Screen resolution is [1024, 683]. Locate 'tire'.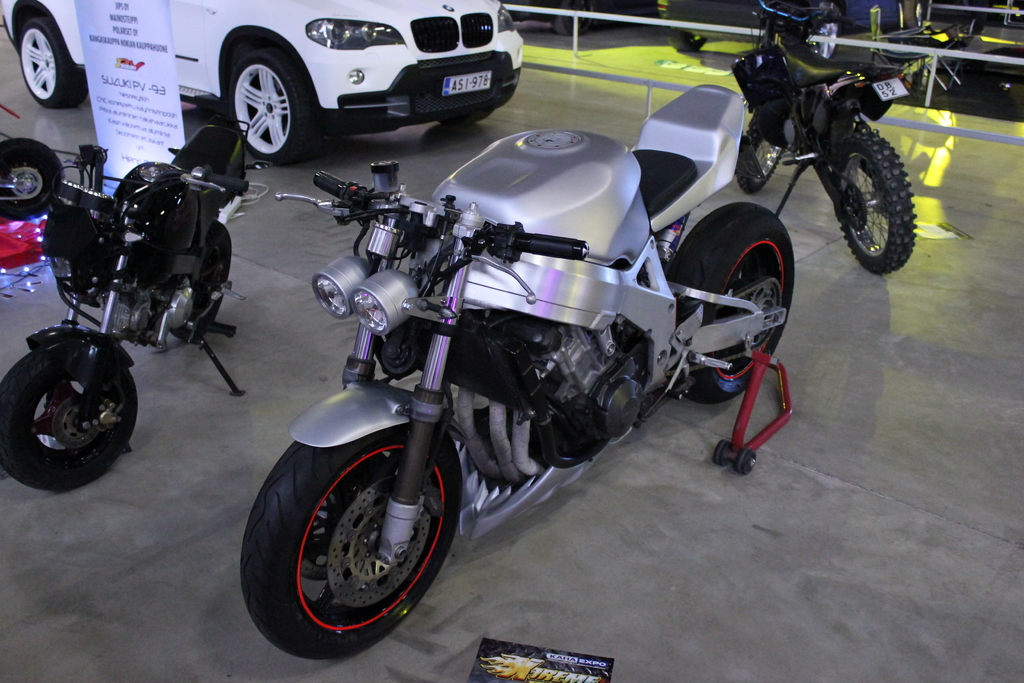
{"x1": 239, "y1": 415, "x2": 465, "y2": 667}.
